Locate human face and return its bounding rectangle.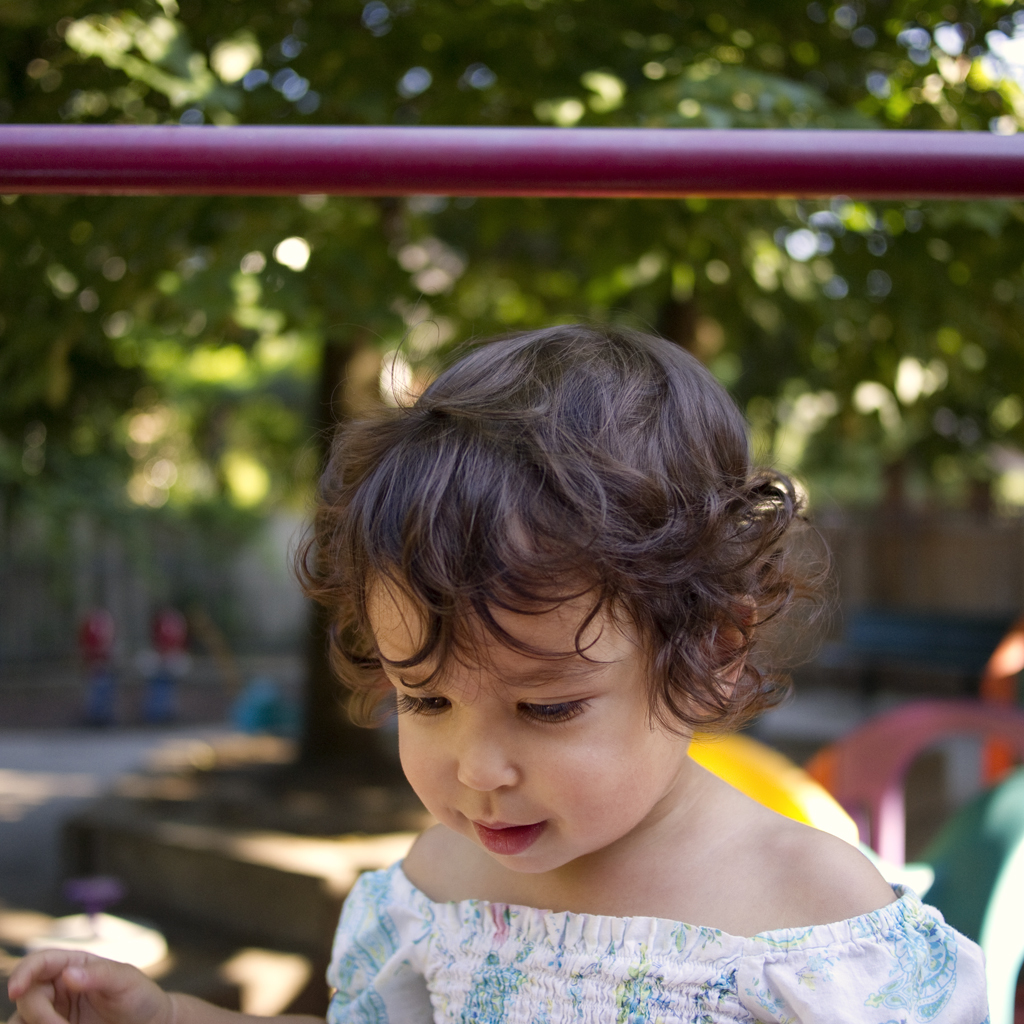
bbox=(368, 557, 694, 873).
